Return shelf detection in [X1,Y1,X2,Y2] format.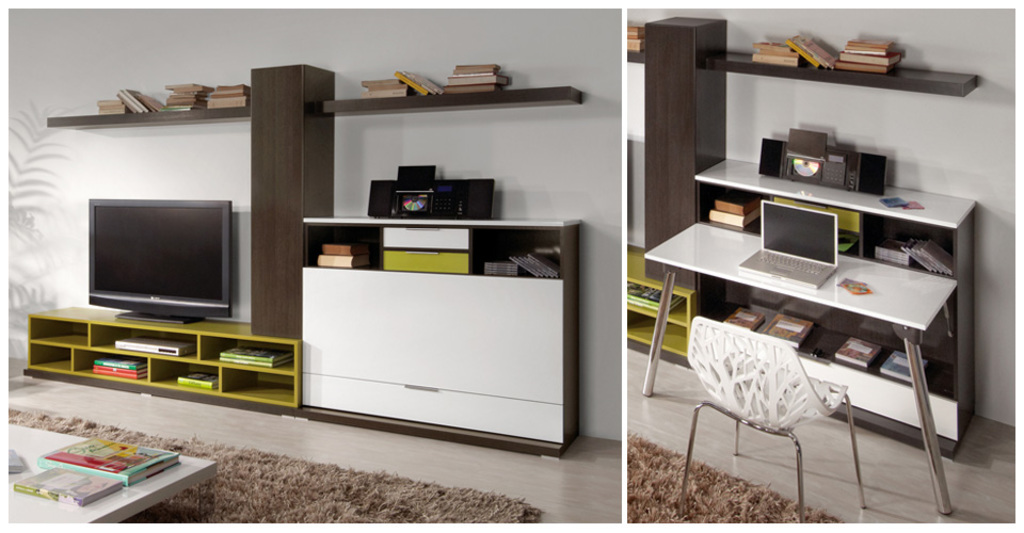
[87,330,205,357].
